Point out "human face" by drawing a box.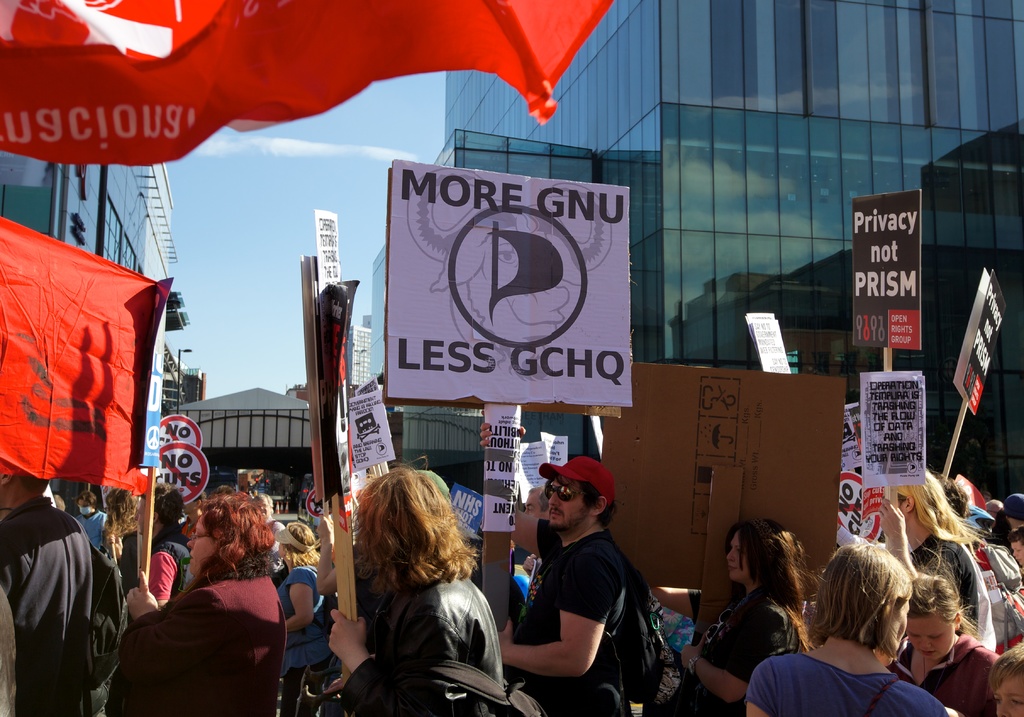
<region>185, 515, 218, 576</region>.
